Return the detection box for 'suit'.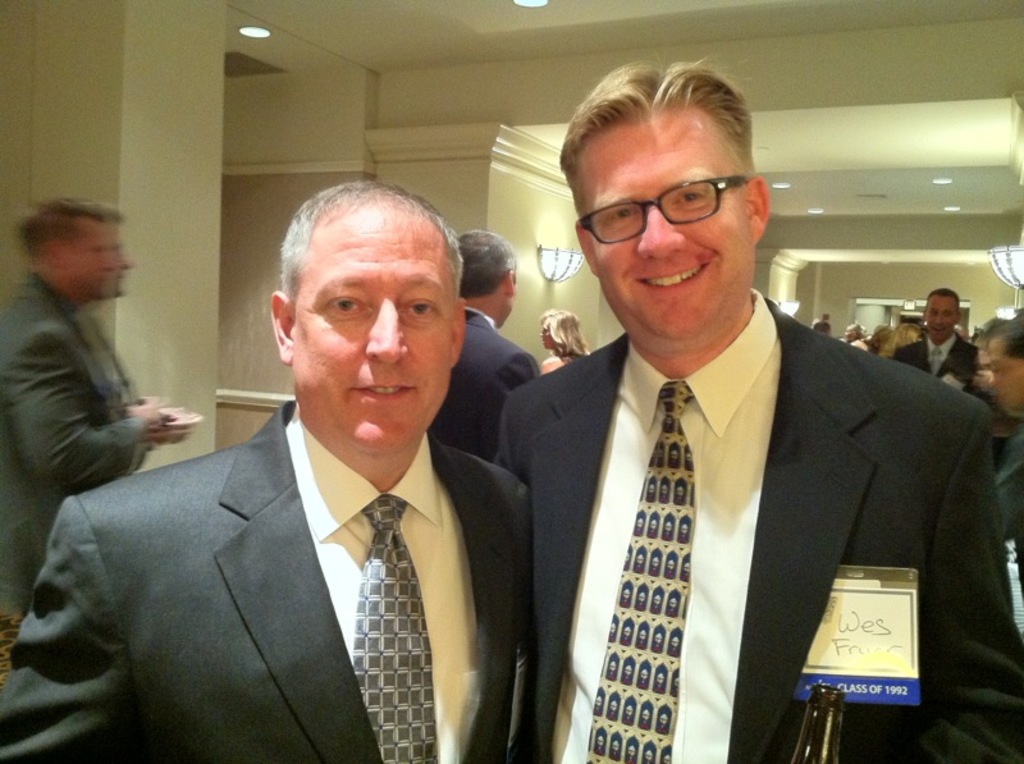
[x1=887, y1=333, x2=972, y2=393].
